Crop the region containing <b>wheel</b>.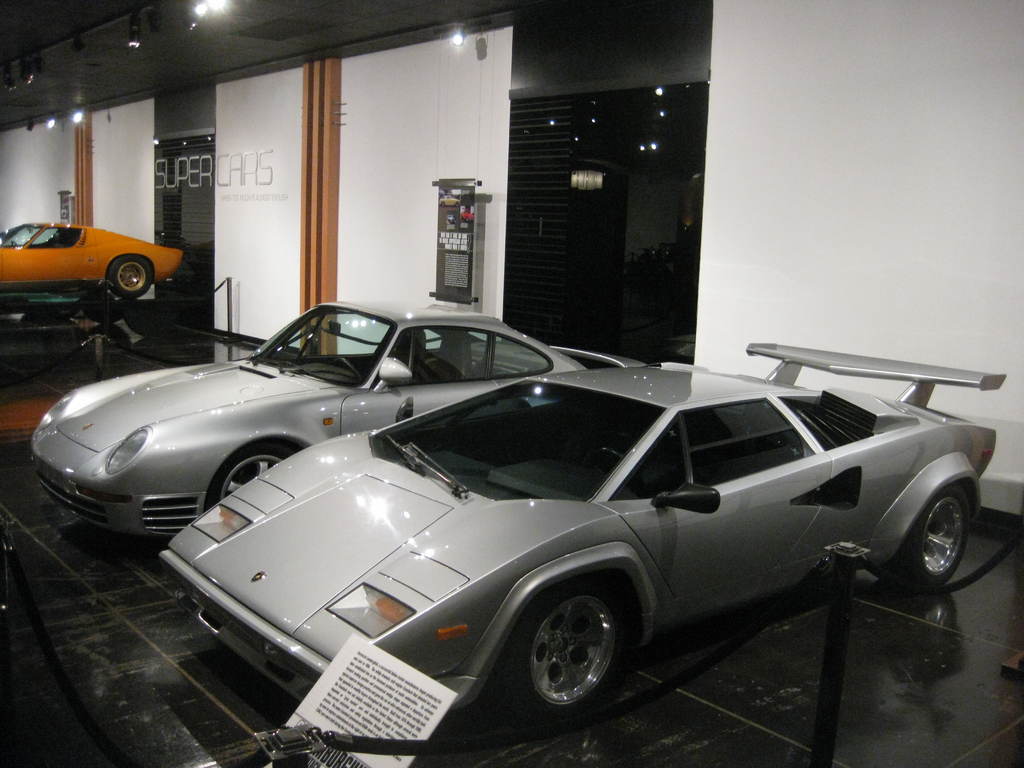
Crop region: [207,442,297,515].
